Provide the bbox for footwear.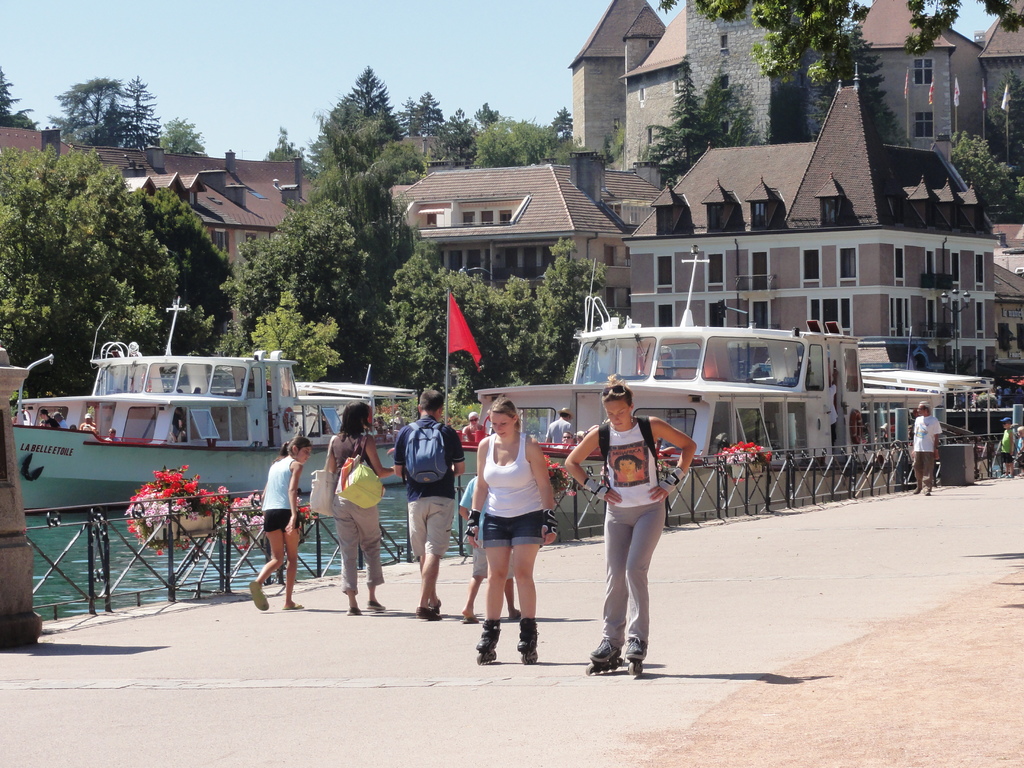
crop(413, 602, 438, 622).
